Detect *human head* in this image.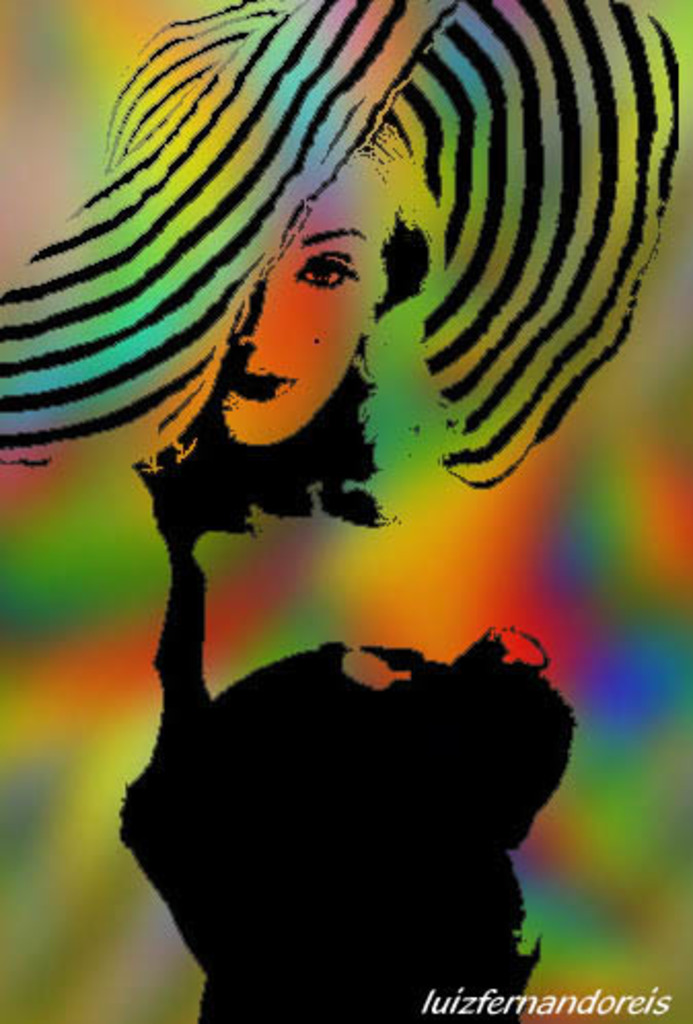
Detection: <bbox>175, 125, 424, 471</bbox>.
